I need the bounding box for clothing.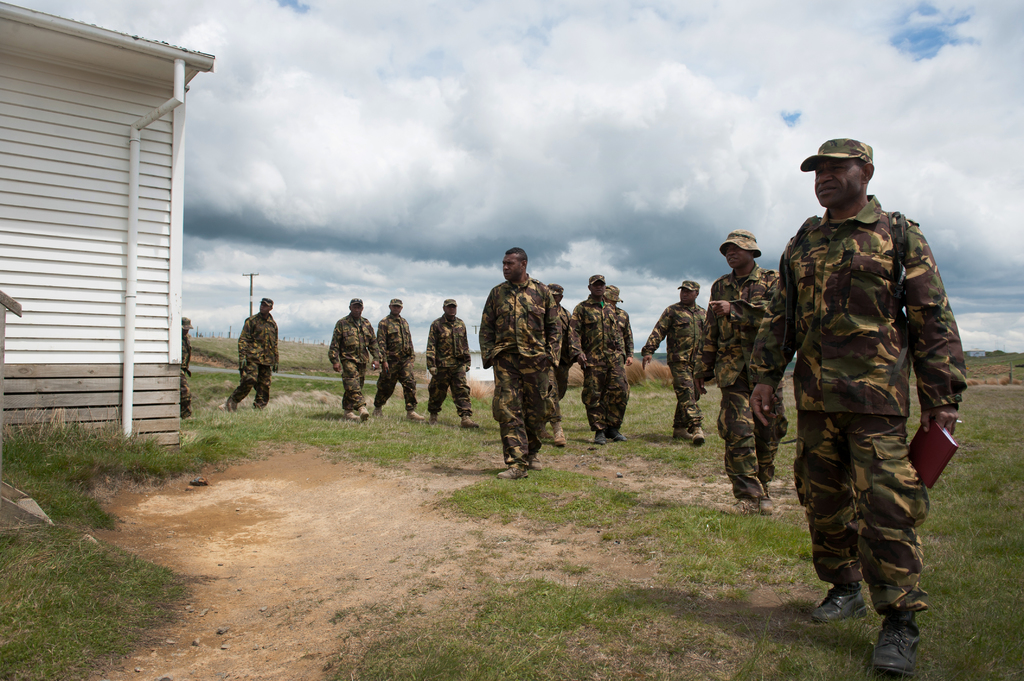
Here it is: 326, 312, 373, 405.
